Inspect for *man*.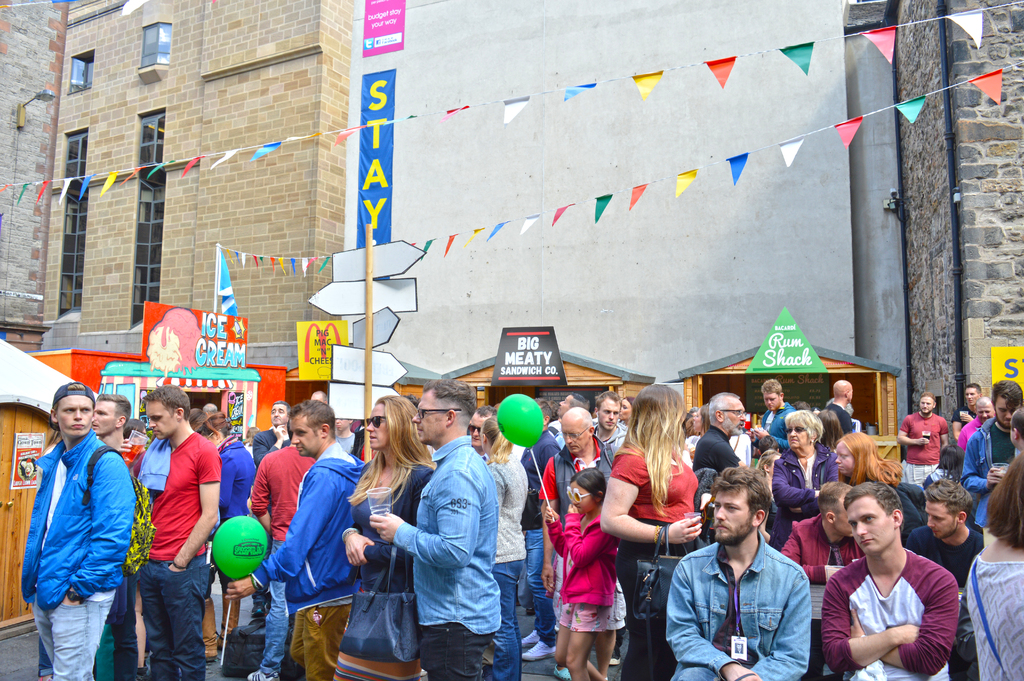
Inspection: Rect(897, 389, 948, 488).
